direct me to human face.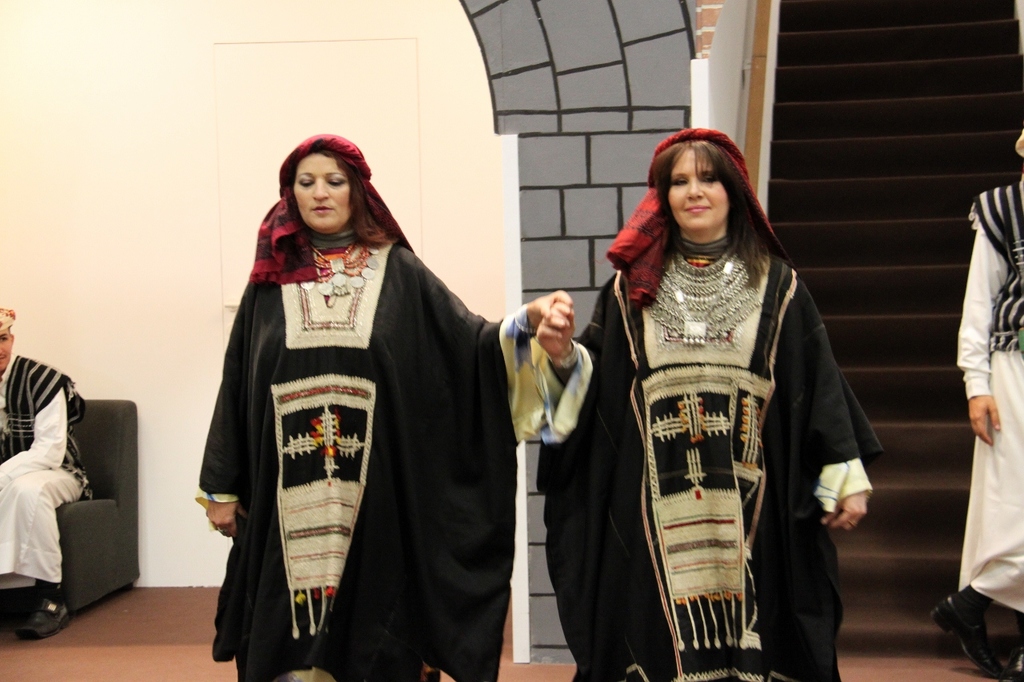
Direction: crop(667, 146, 732, 233).
